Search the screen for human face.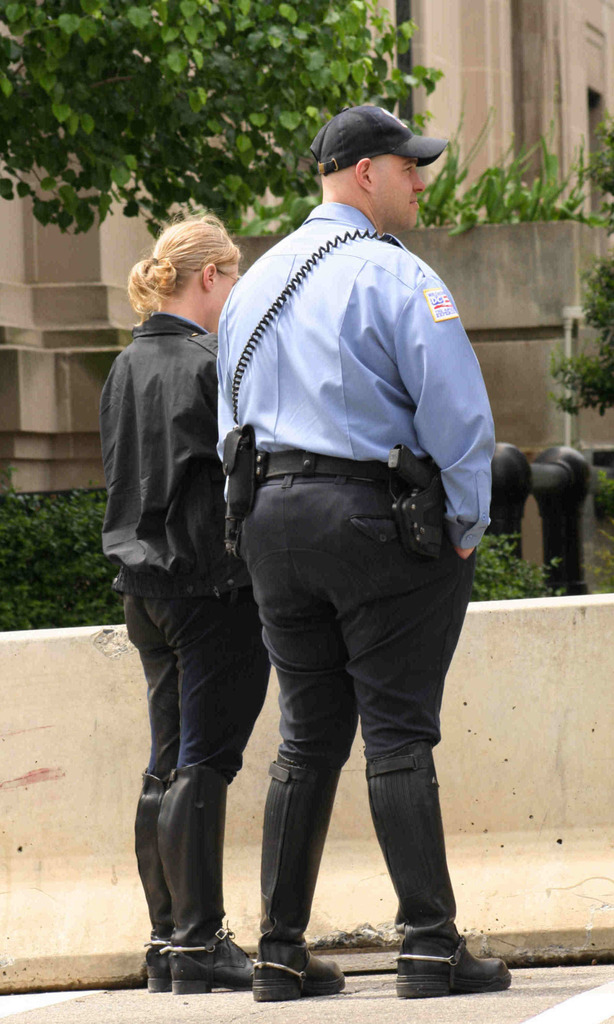
Found at box(378, 152, 429, 230).
